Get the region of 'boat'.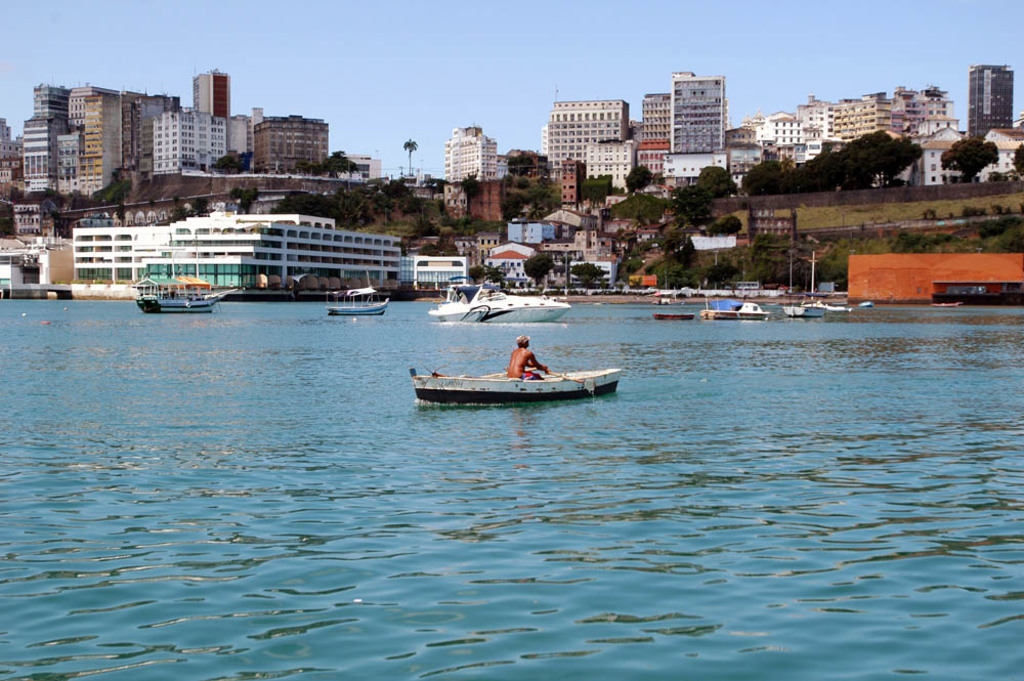
box(124, 264, 224, 309).
